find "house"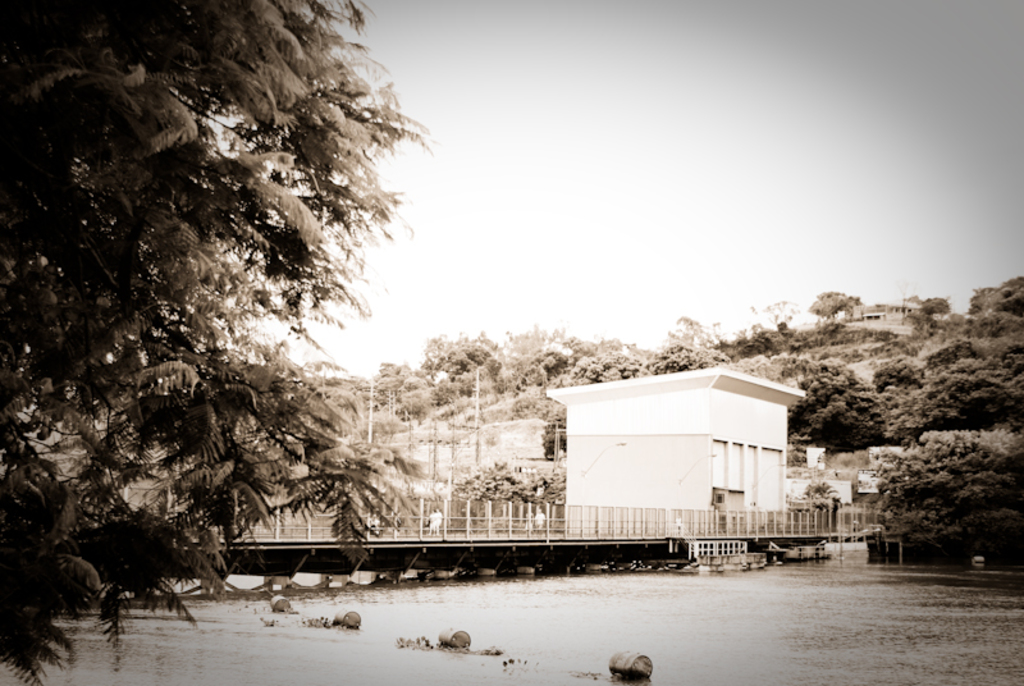
box=[787, 472, 851, 509]
